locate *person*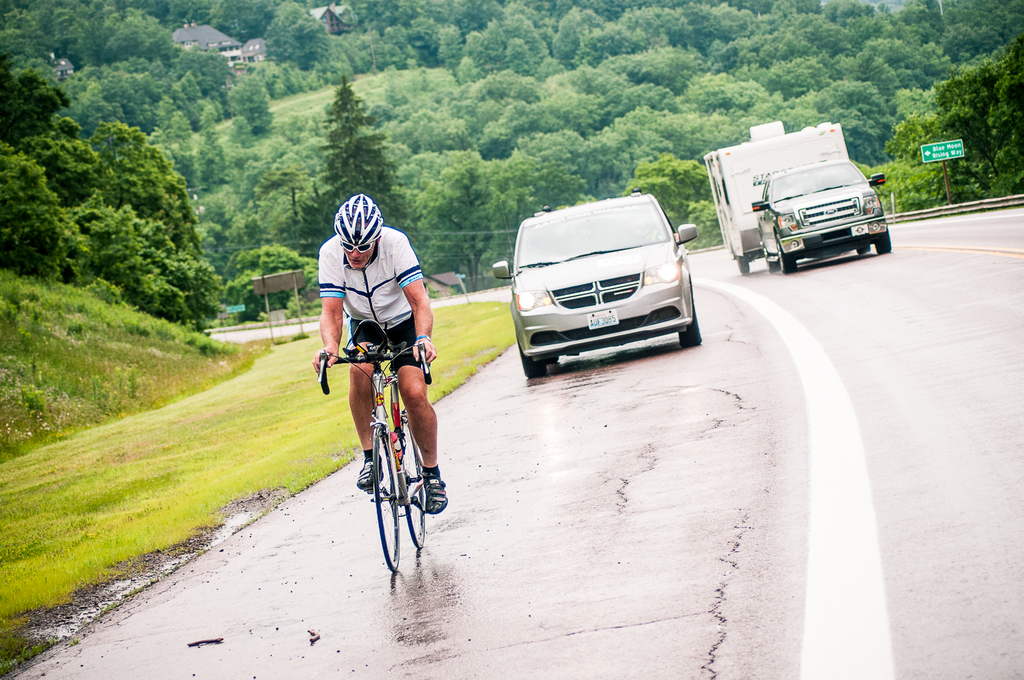
332/189/444/578
